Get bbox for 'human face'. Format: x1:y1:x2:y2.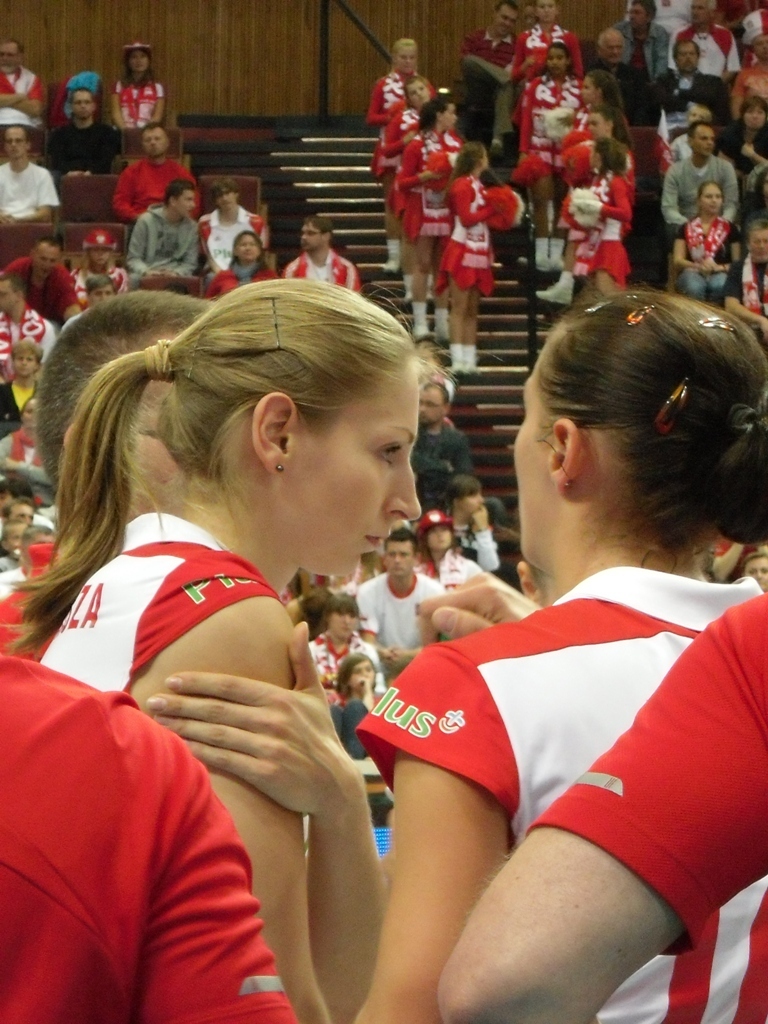
461:488:486:513.
